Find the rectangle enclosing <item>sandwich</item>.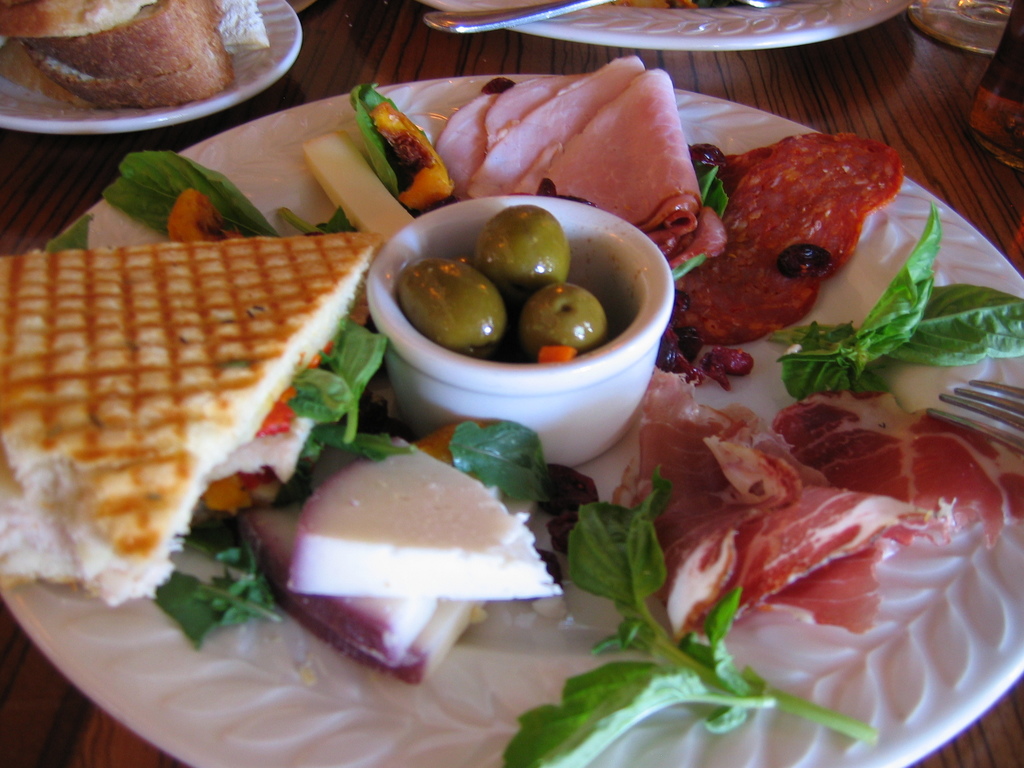
<bbox>0, 0, 233, 114</bbox>.
